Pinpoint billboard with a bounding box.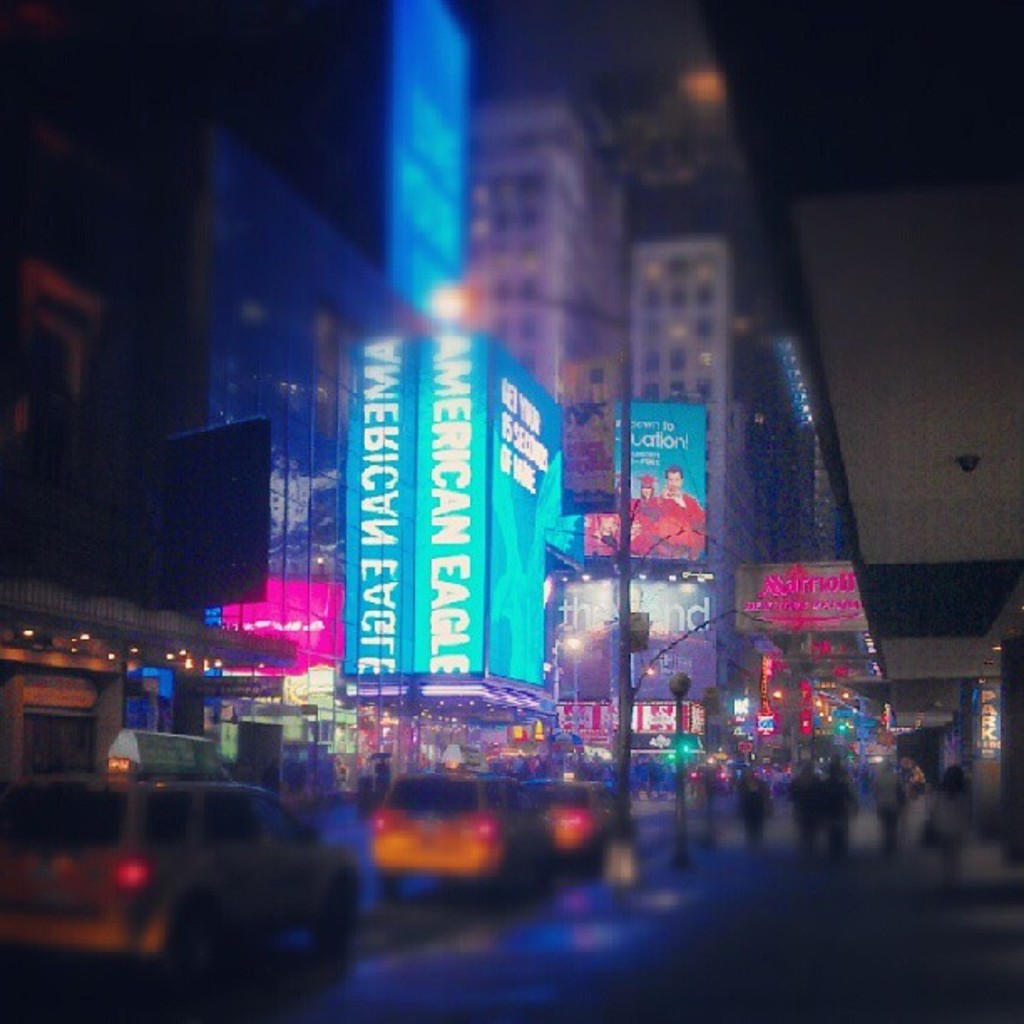
x1=340 y1=331 x2=557 y2=696.
